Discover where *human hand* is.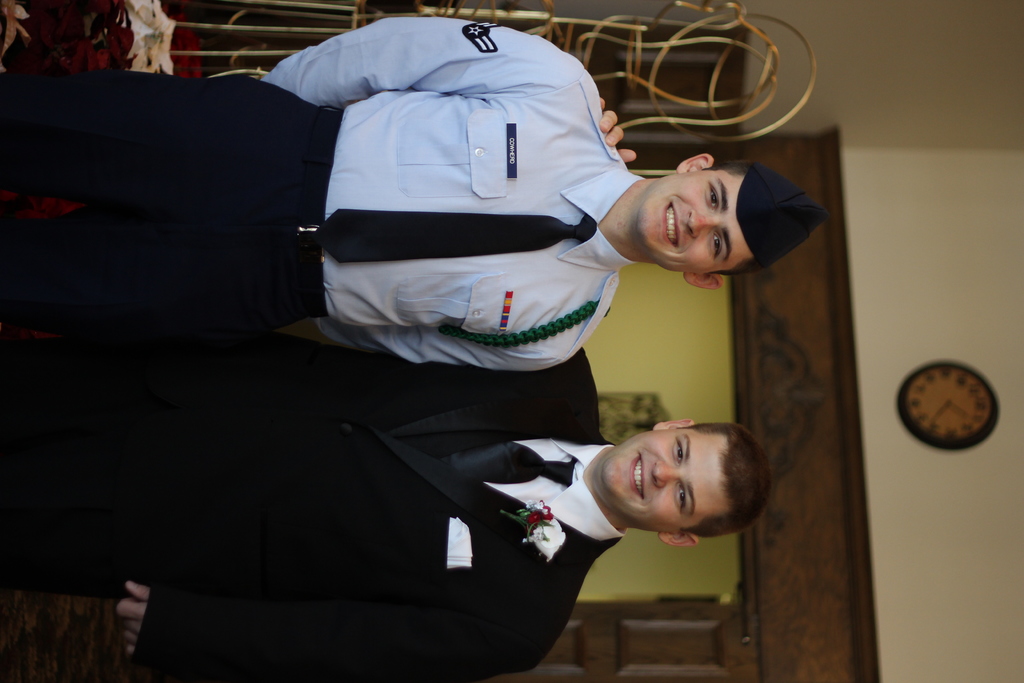
Discovered at l=116, t=581, r=154, b=658.
